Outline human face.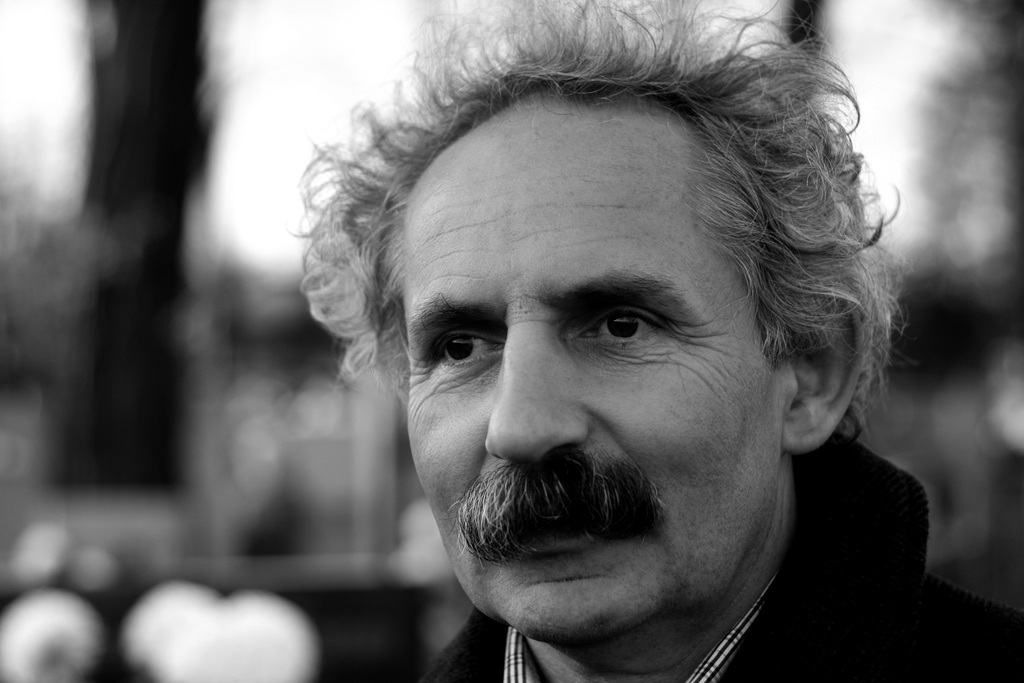
Outline: (x1=407, y1=96, x2=792, y2=636).
